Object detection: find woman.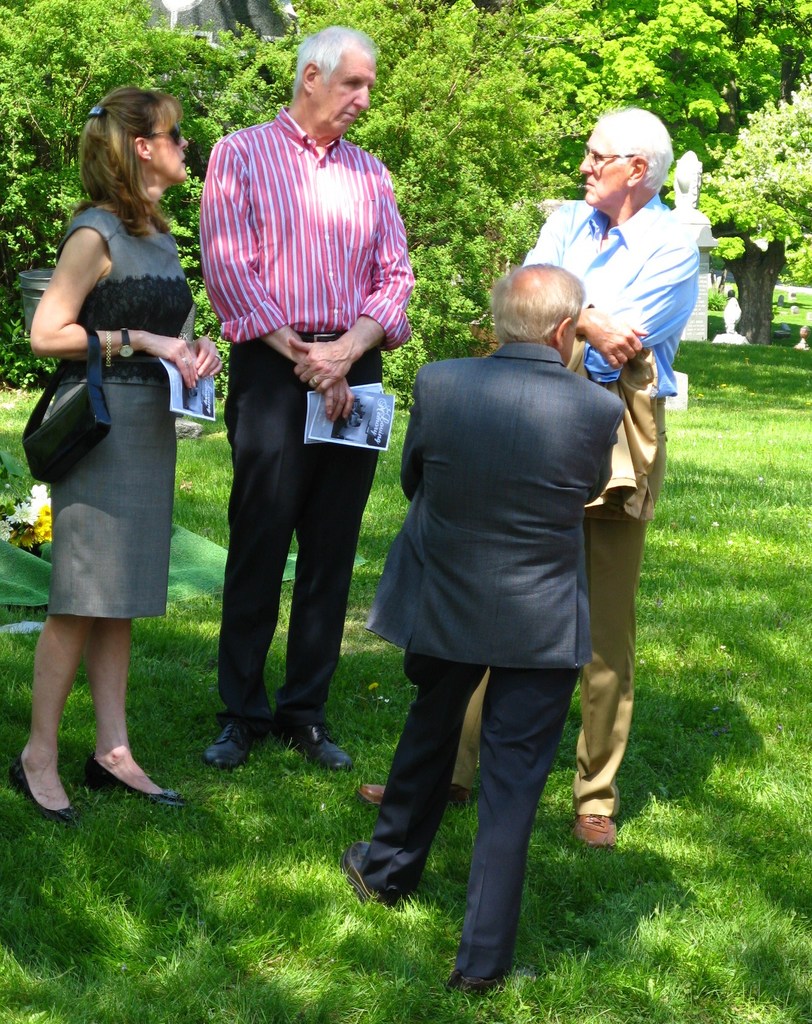
box=[18, 95, 205, 813].
